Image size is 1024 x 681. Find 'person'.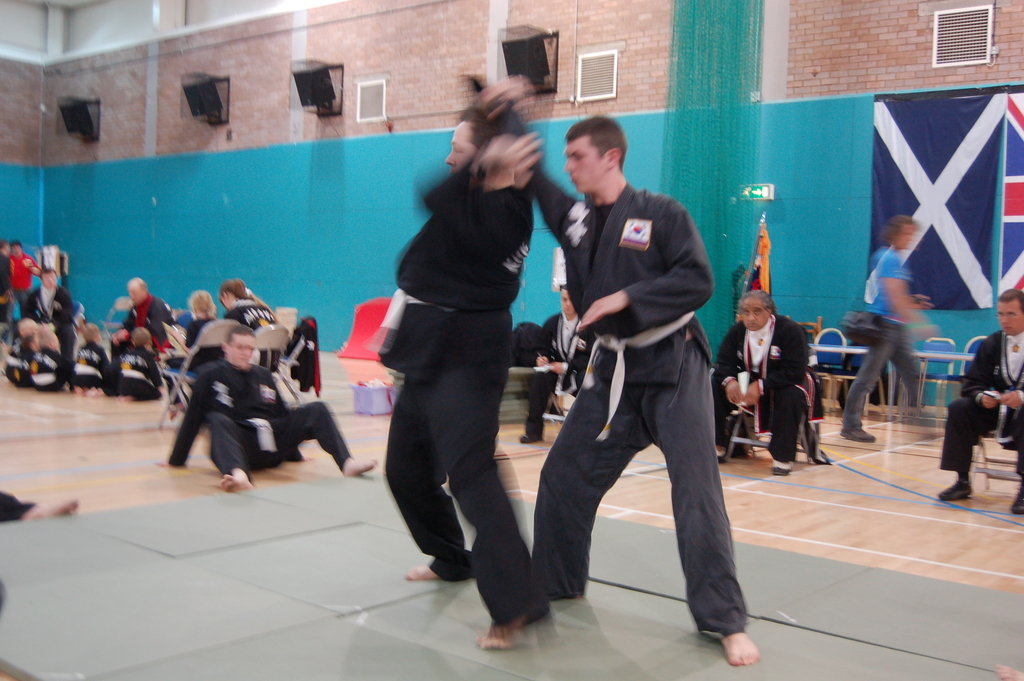
[534,111,753,643].
